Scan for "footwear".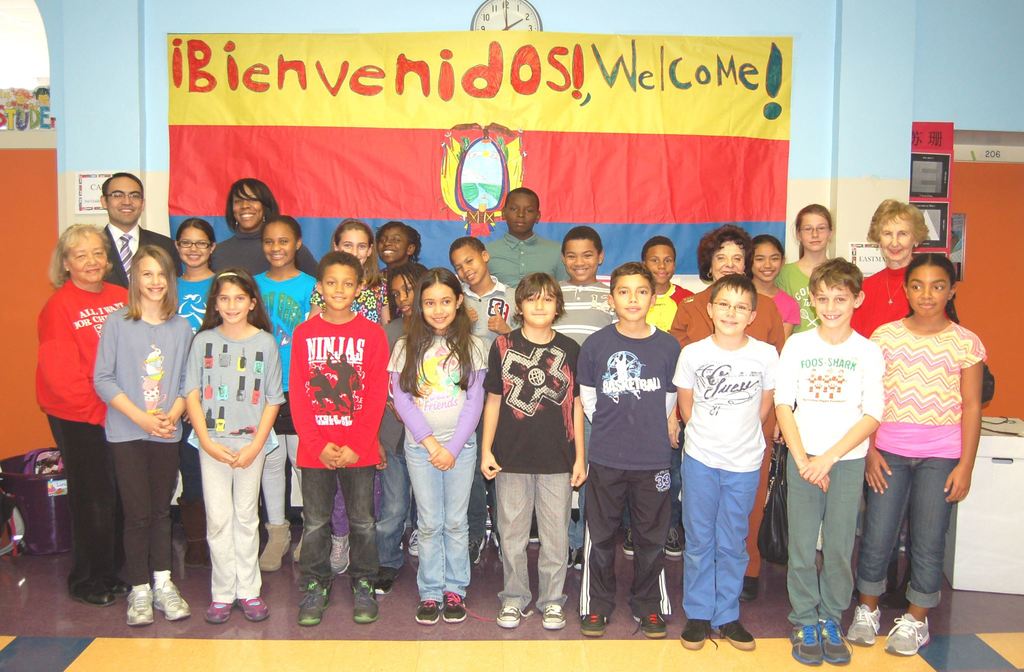
Scan result: [632, 612, 668, 639].
